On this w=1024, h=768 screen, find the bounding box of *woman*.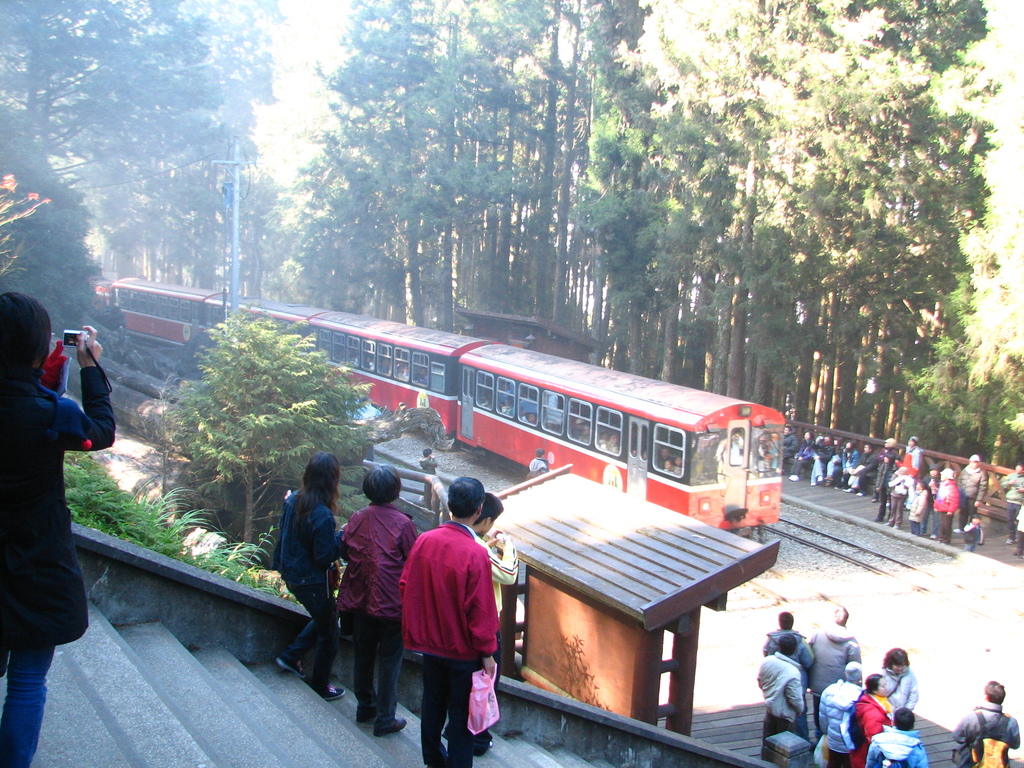
Bounding box: locate(260, 450, 356, 710).
